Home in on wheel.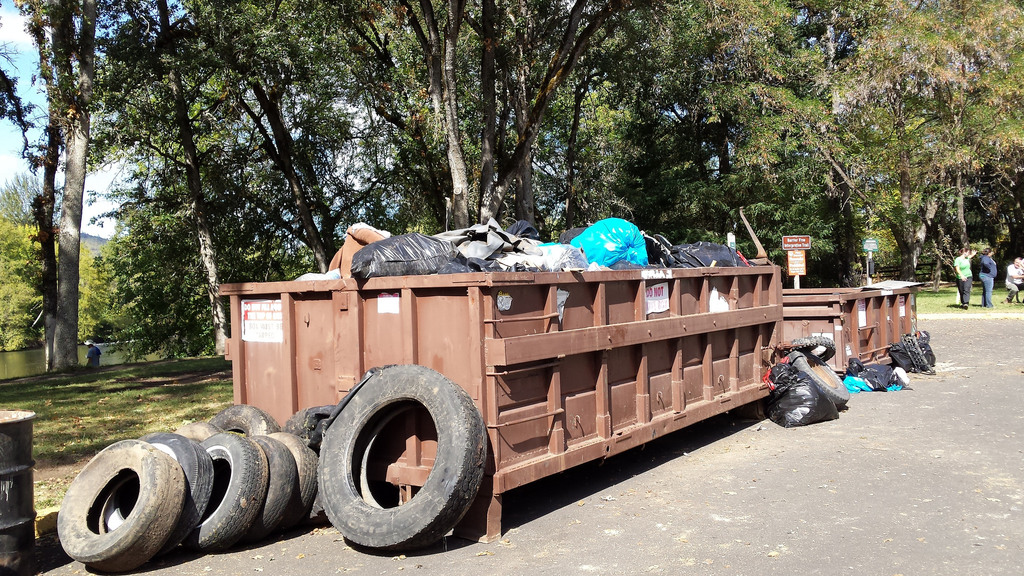
Homed in at 316 372 479 546.
